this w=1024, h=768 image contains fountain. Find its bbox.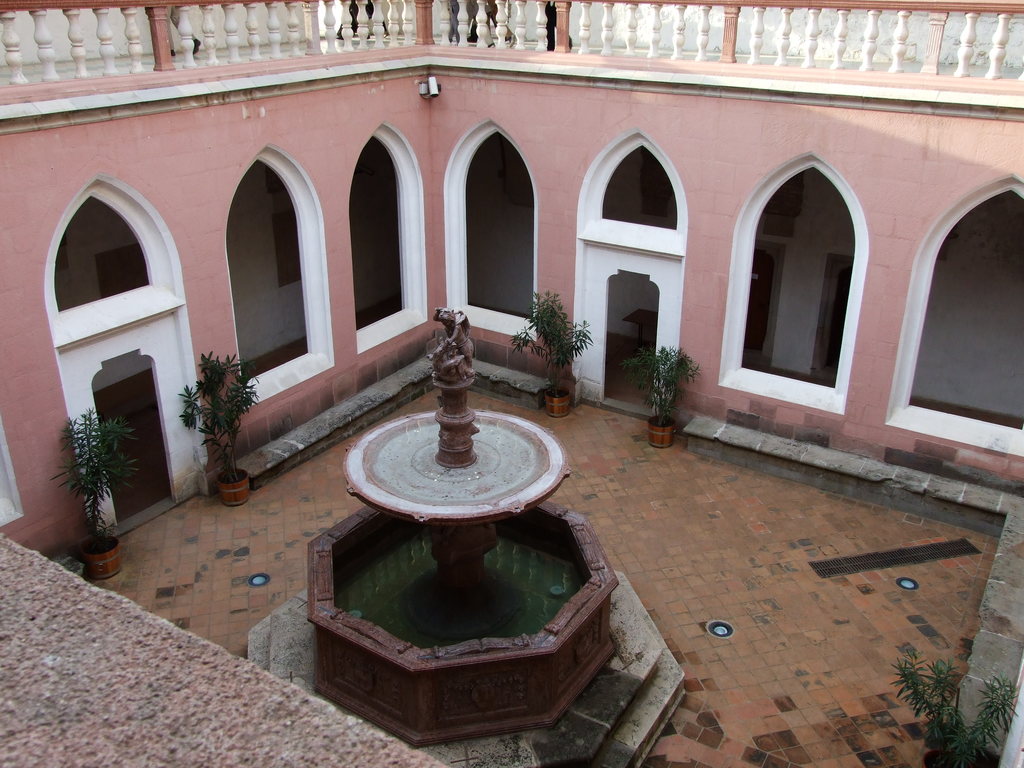
select_region(239, 297, 707, 767).
